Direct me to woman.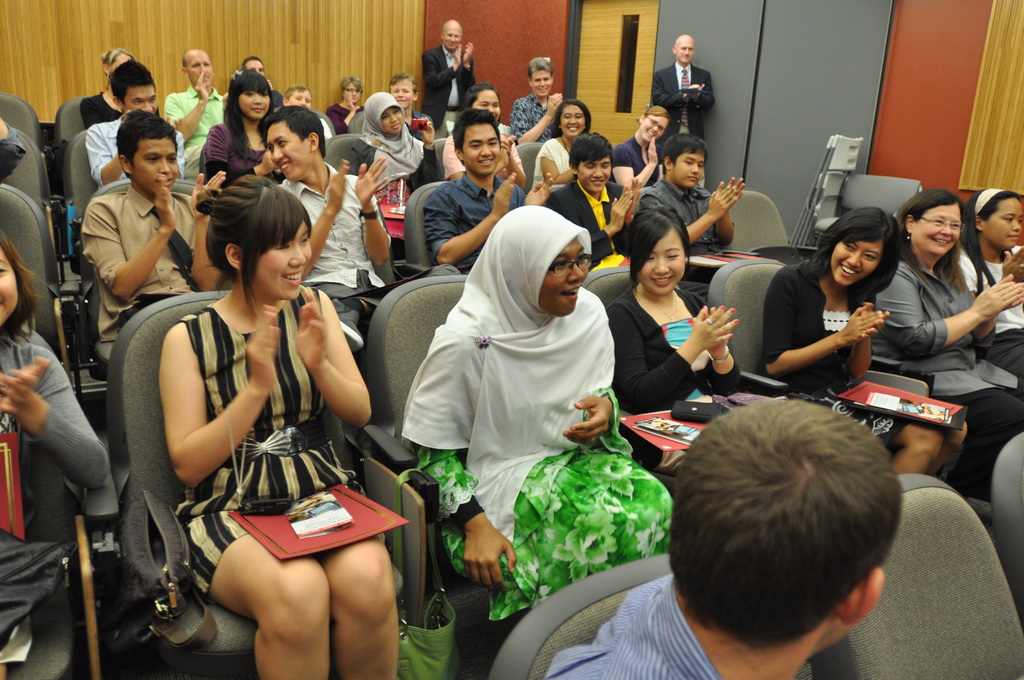
Direction: rect(605, 203, 791, 505).
